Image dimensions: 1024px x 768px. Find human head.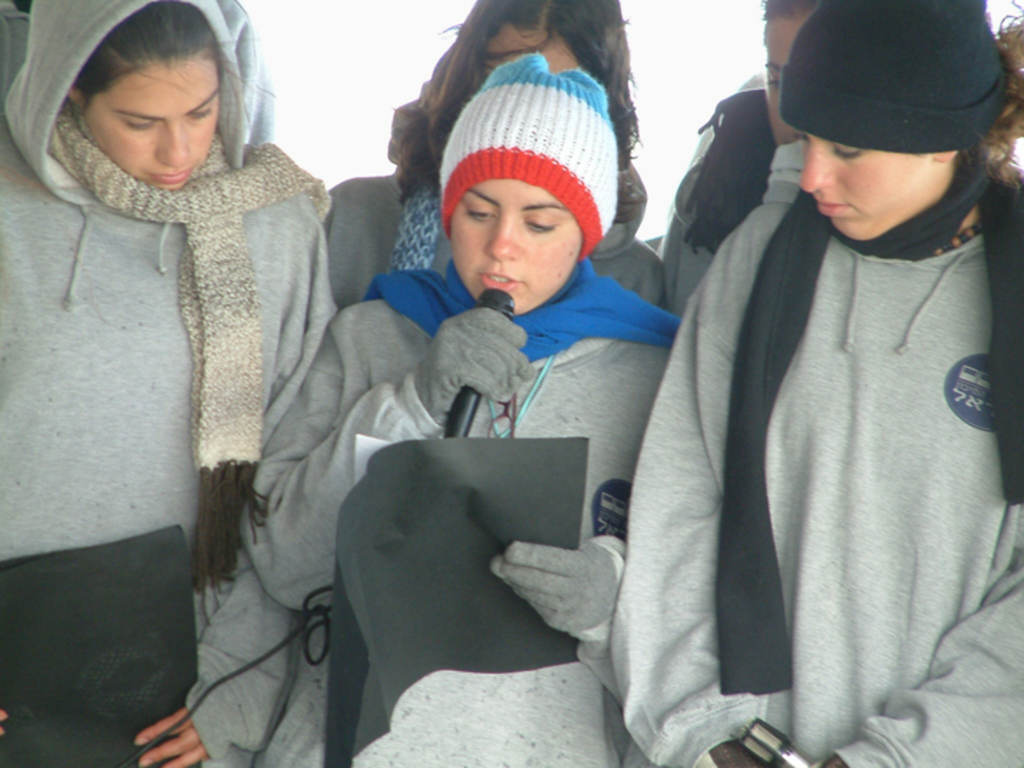
BBox(441, 0, 627, 126).
